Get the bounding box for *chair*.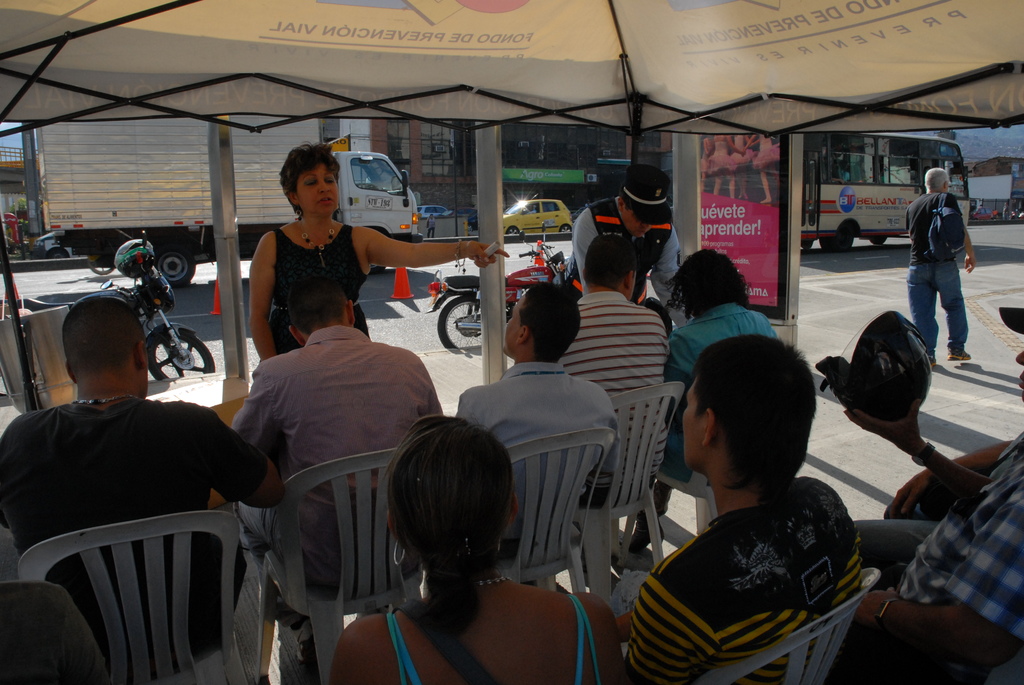
[692,567,885,684].
